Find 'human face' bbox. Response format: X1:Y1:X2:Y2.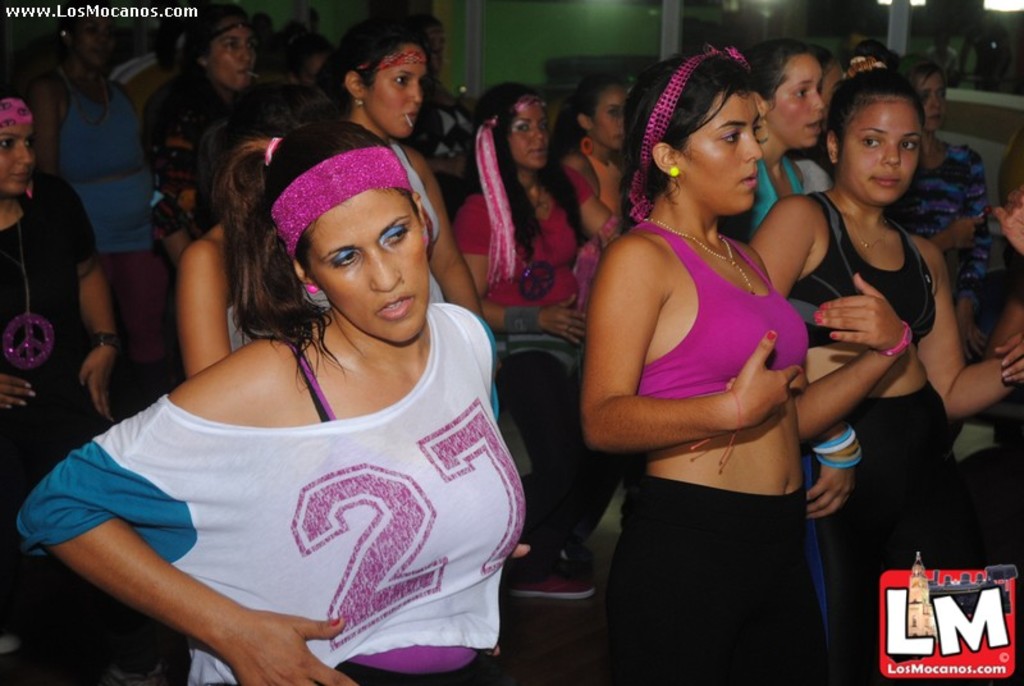
774:50:824:161.
